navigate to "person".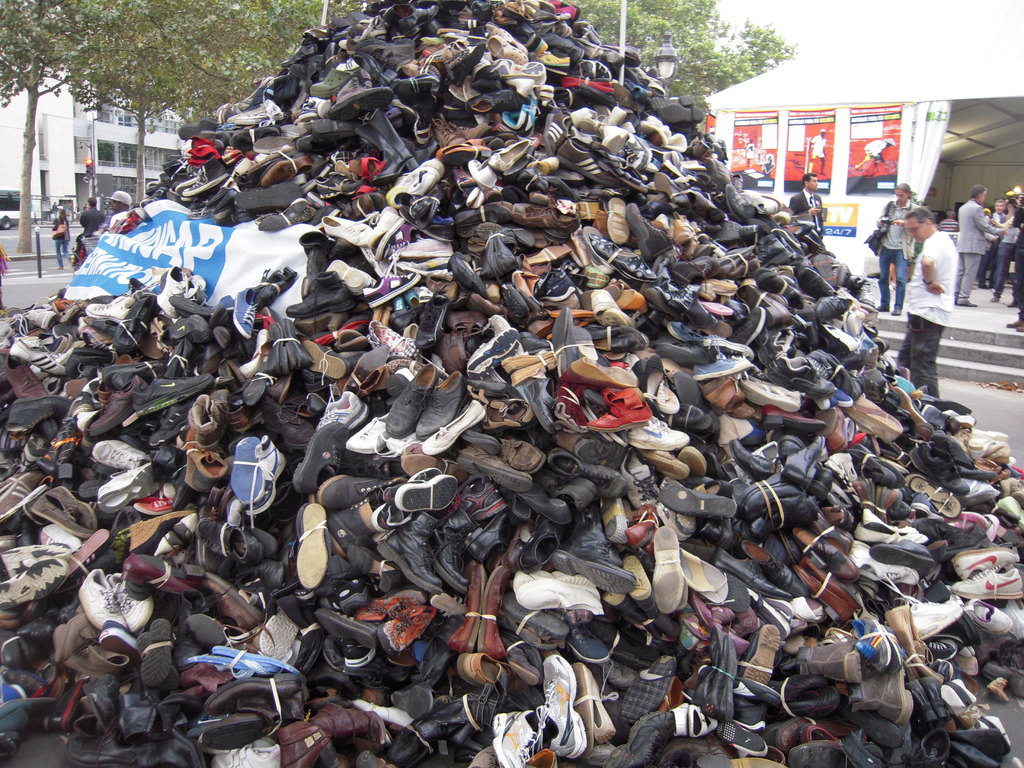
Navigation target: x1=936 y1=207 x2=959 y2=232.
